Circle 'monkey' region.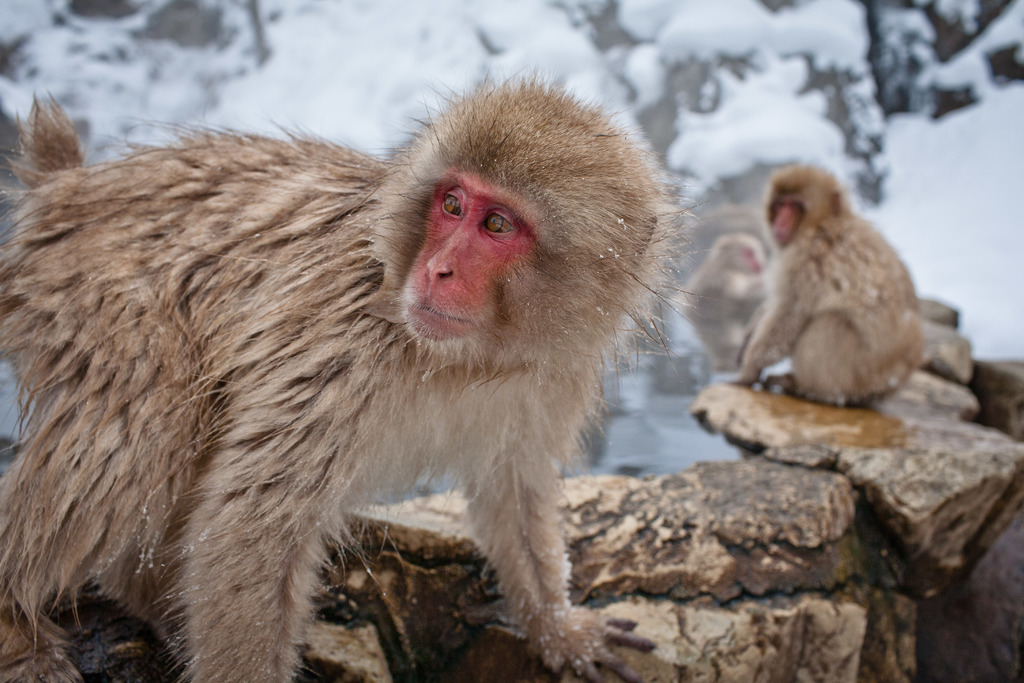
Region: locate(0, 69, 691, 682).
